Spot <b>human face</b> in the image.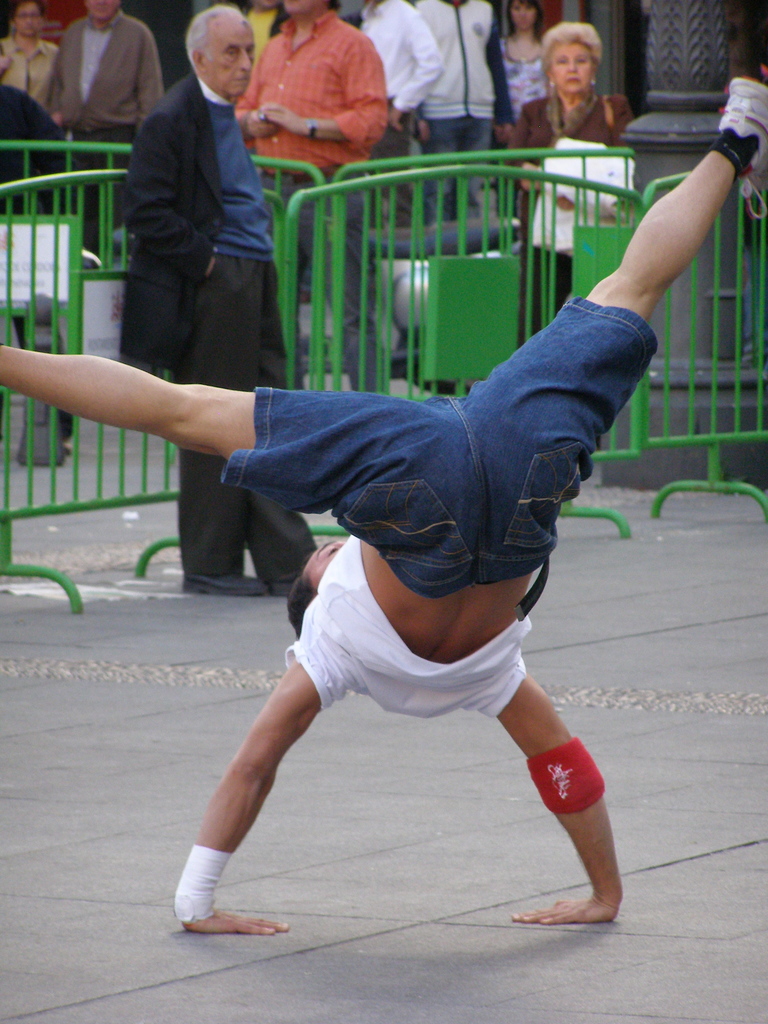
<b>human face</b> found at 549, 45, 598, 95.
